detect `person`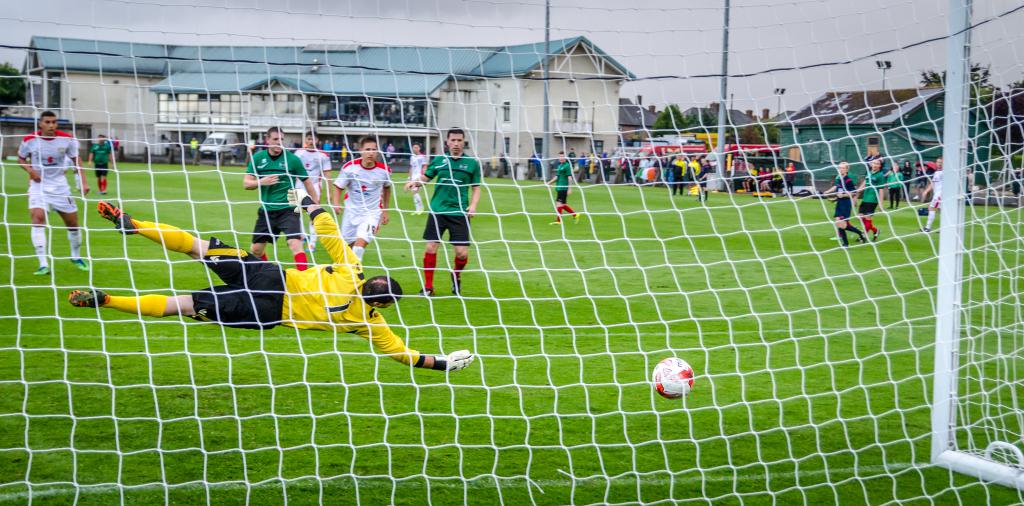
Rect(86, 136, 106, 193)
